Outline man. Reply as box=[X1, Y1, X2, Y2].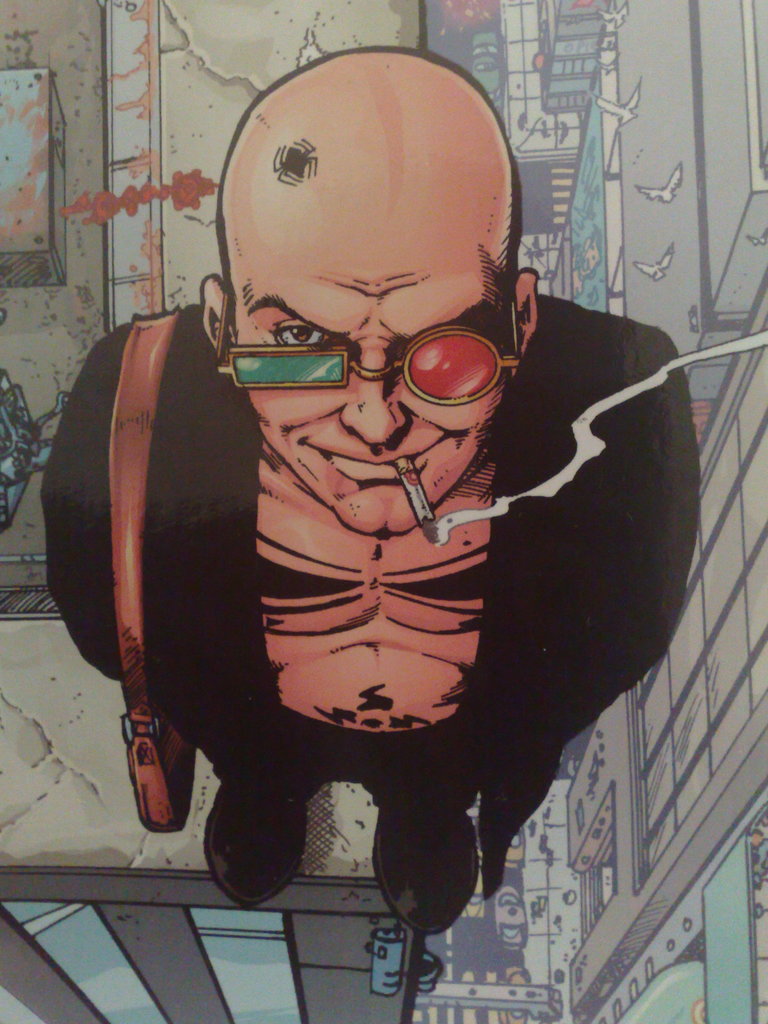
box=[52, 118, 708, 956].
